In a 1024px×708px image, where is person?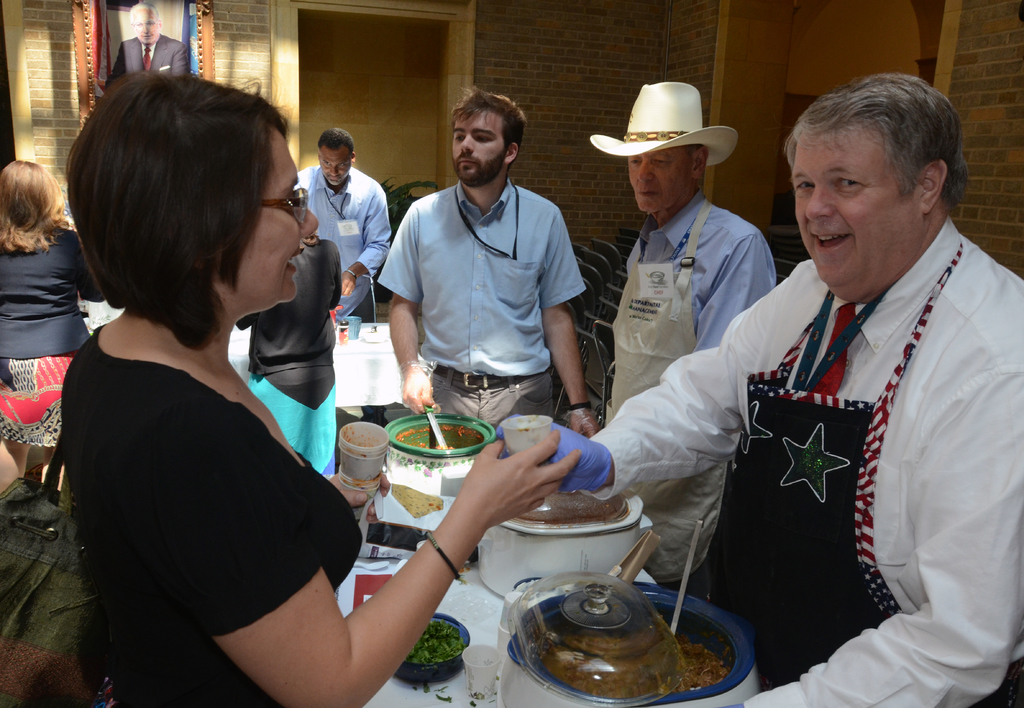
crop(376, 83, 594, 439).
